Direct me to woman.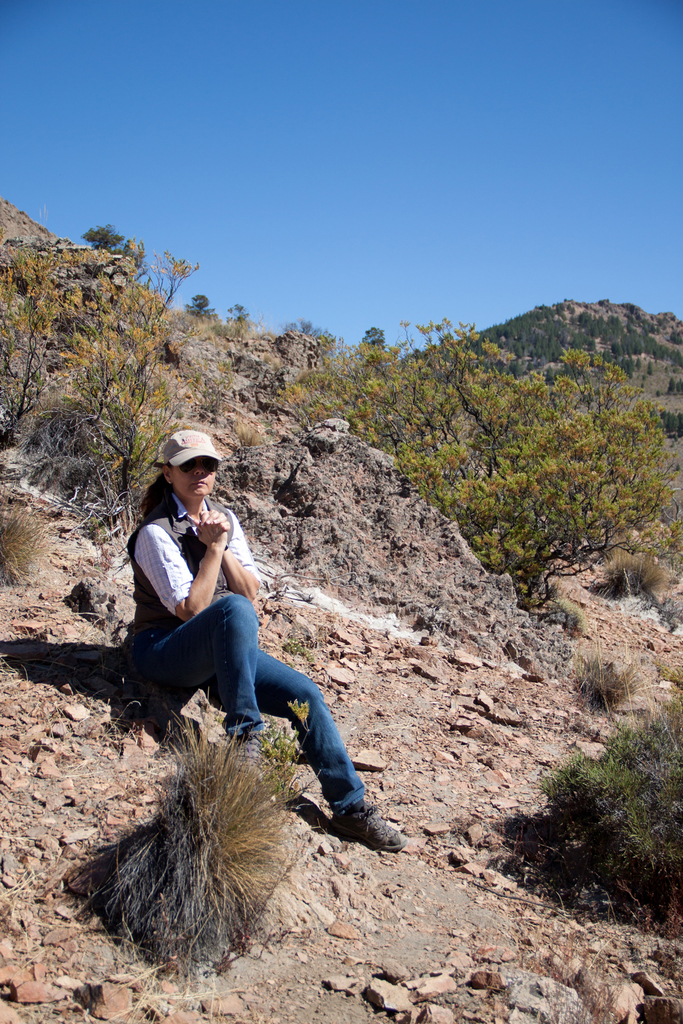
Direction: <region>119, 420, 409, 853</region>.
